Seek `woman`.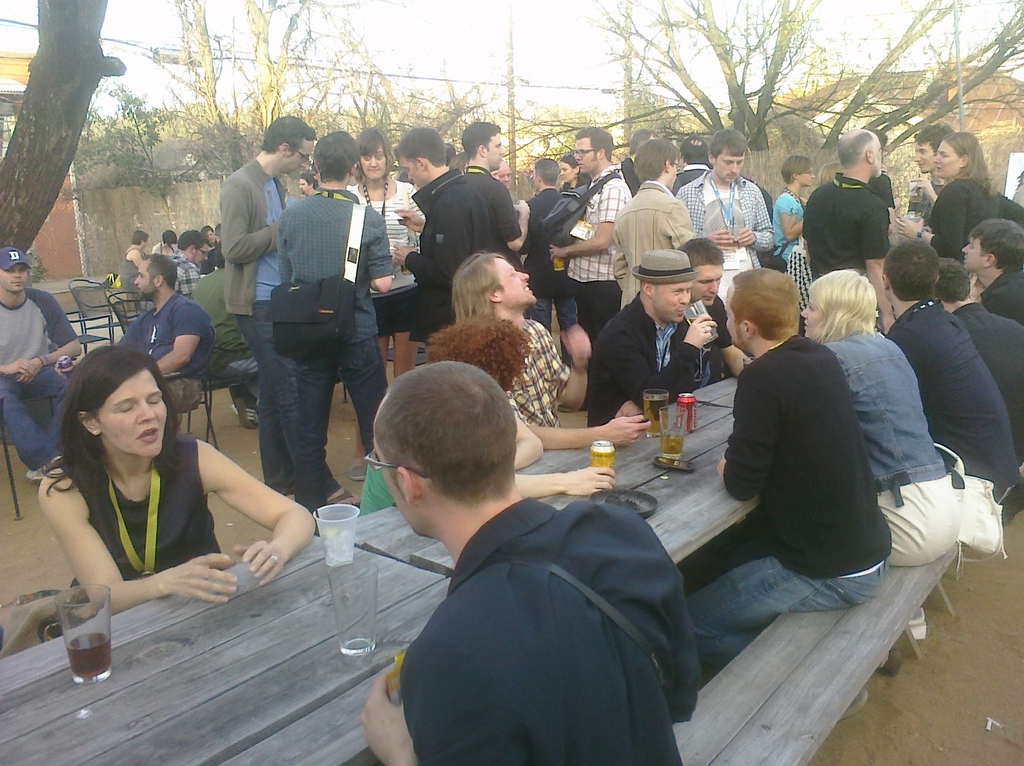
<bbox>31, 340, 316, 624</bbox>.
